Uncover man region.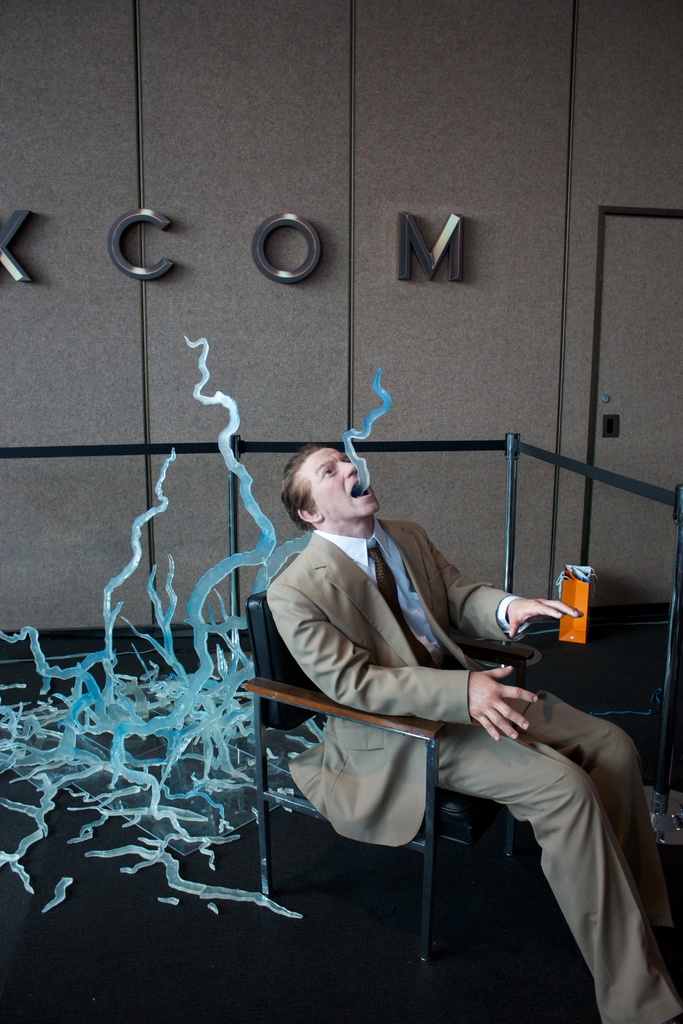
Uncovered: 243, 498, 627, 986.
